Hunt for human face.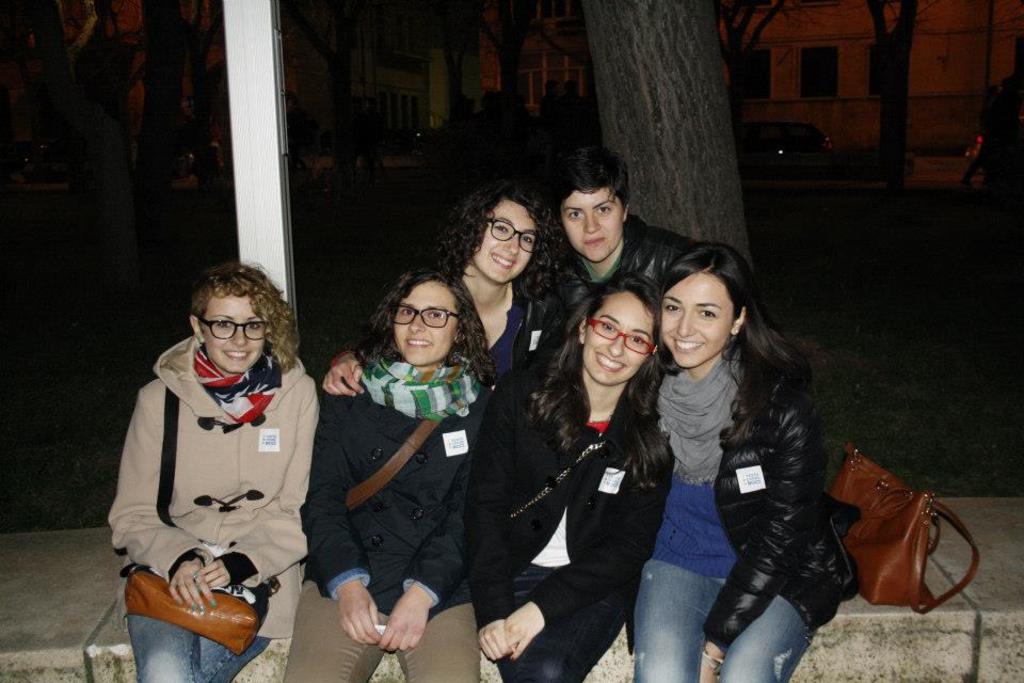
Hunted down at select_region(580, 293, 656, 382).
